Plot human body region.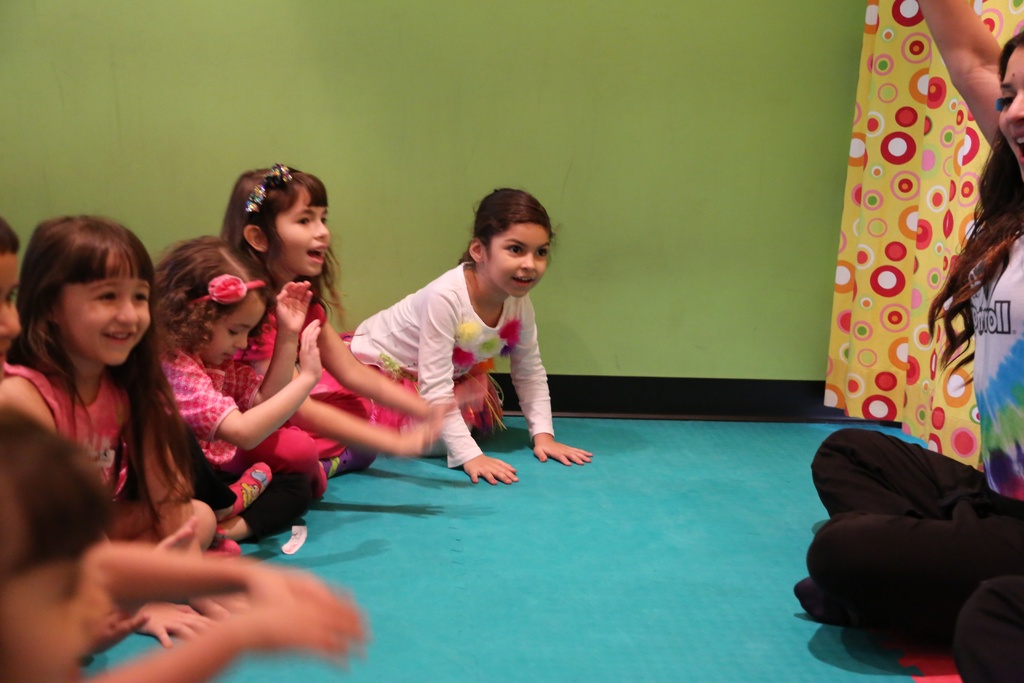
Plotted at box(811, 0, 1023, 664).
